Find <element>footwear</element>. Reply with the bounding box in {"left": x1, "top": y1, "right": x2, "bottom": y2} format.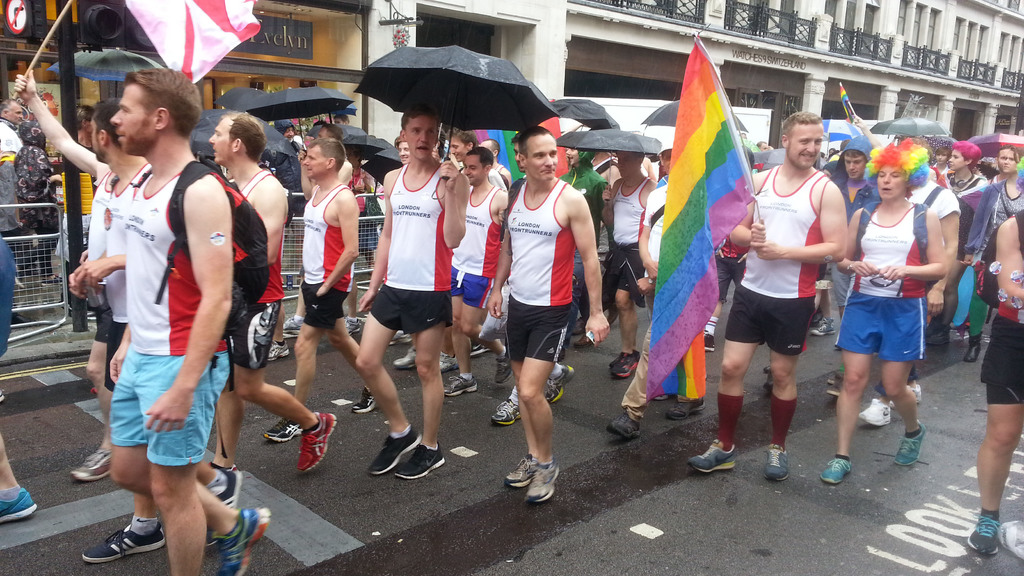
{"left": 909, "top": 380, "right": 924, "bottom": 402}.
